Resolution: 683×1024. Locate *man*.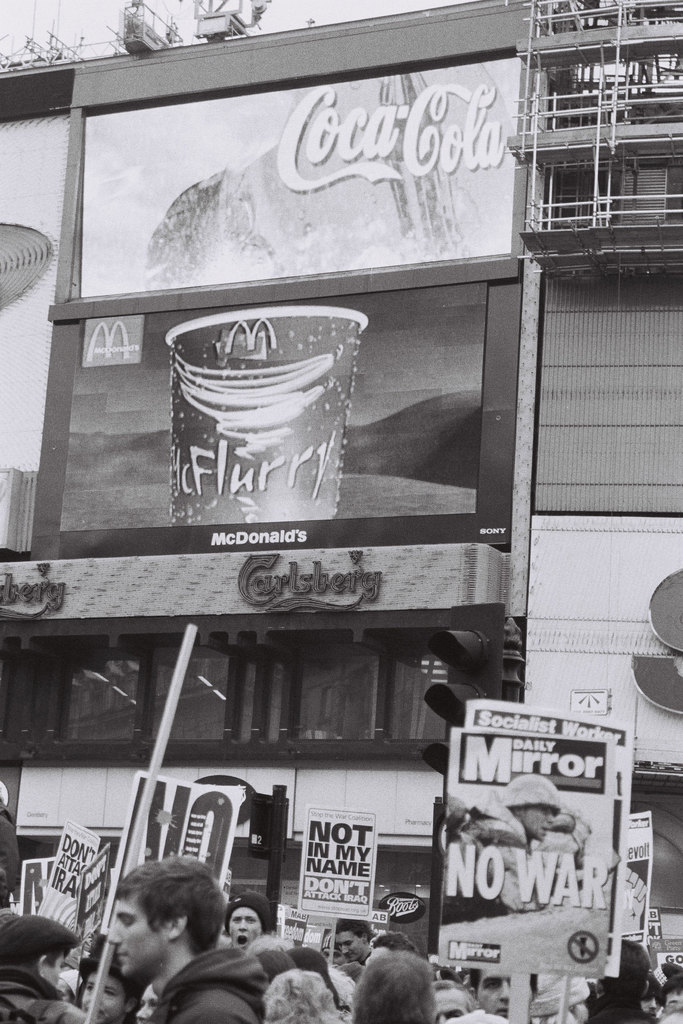
locate(0, 911, 90, 1023).
